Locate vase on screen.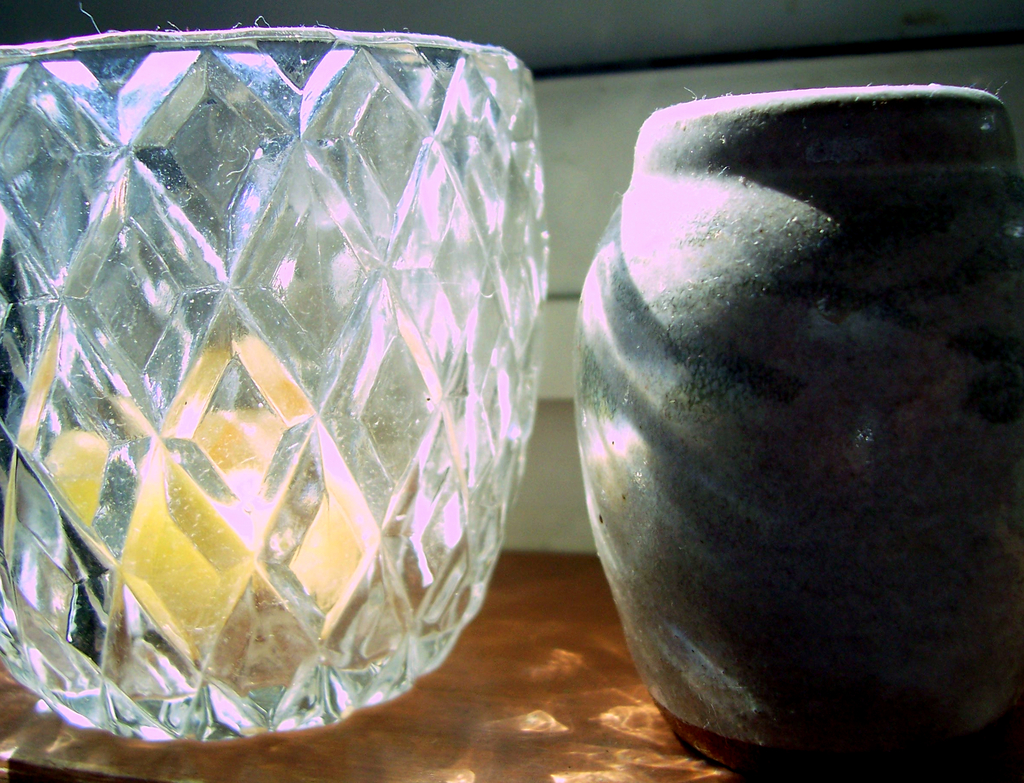
On screen at bbox=[571, 88, 1023, 778].
